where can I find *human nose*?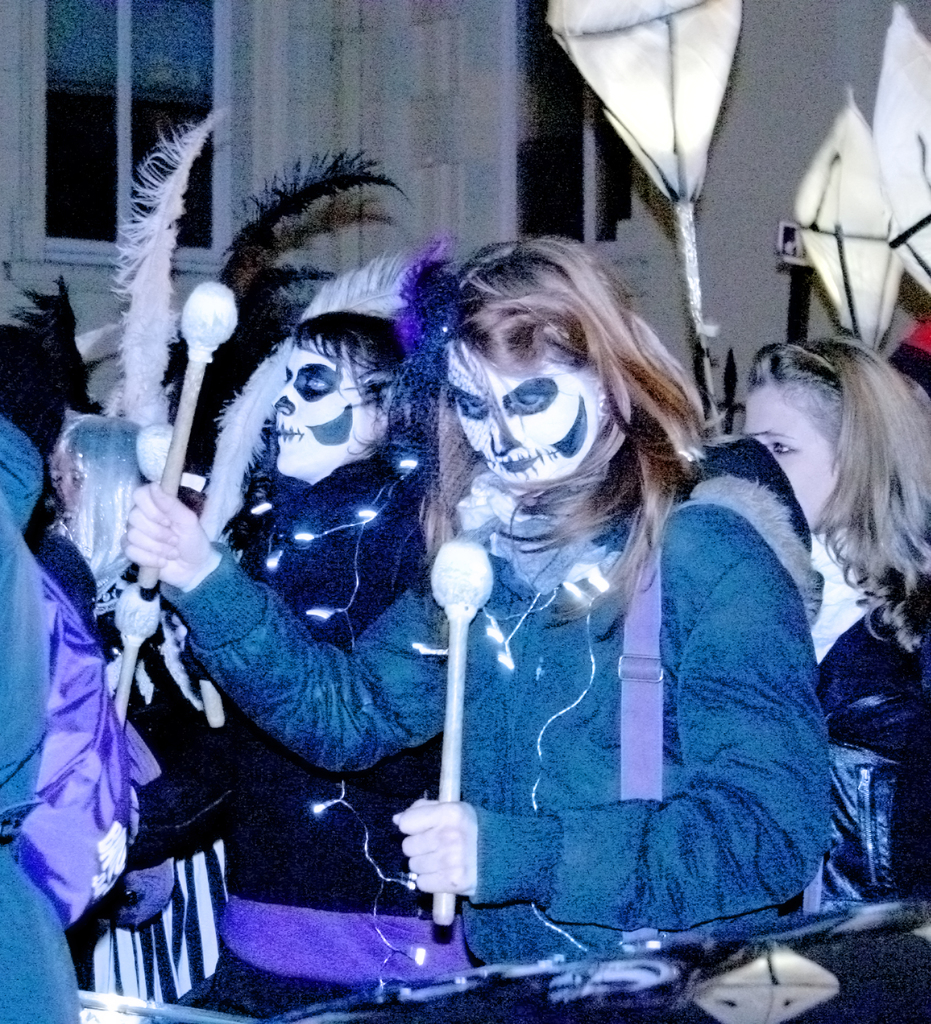
You can find it at pyautogui.locateOnScreen(269, 374, 300, 415).
